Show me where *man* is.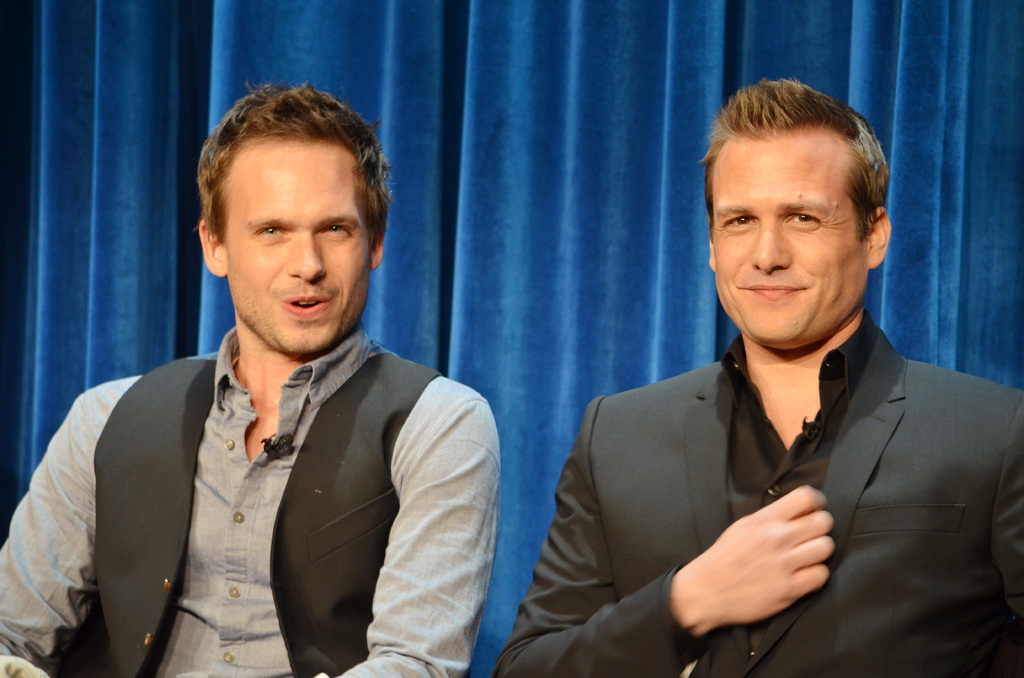
*man* is at bbox(43, 106, 516, 667).
